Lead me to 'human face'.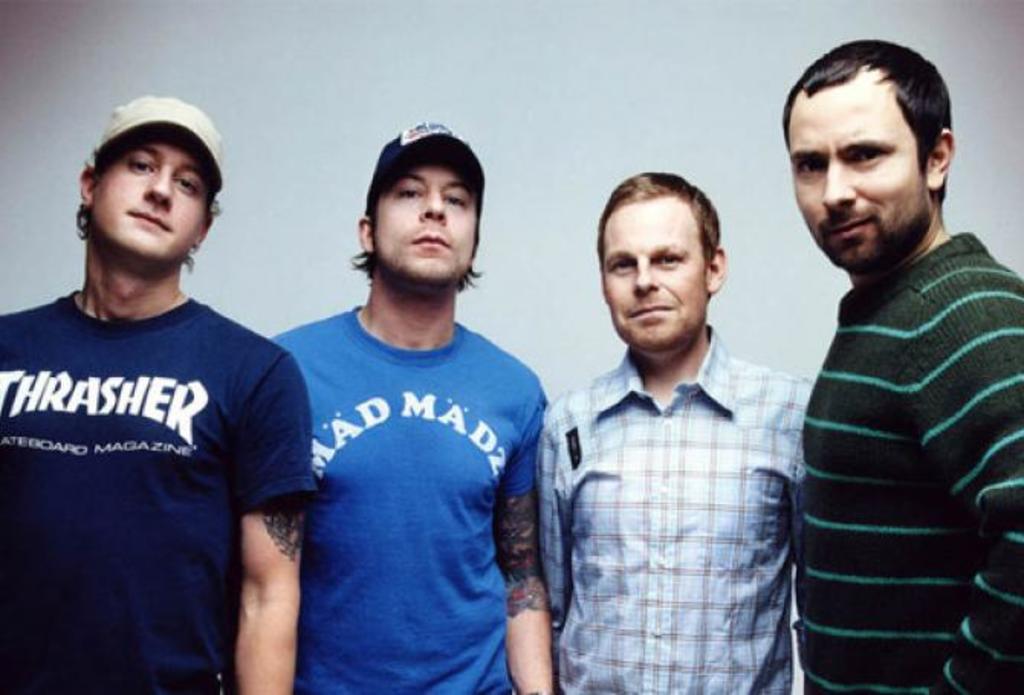
Lead to box=[790, 82, 926, 270].
